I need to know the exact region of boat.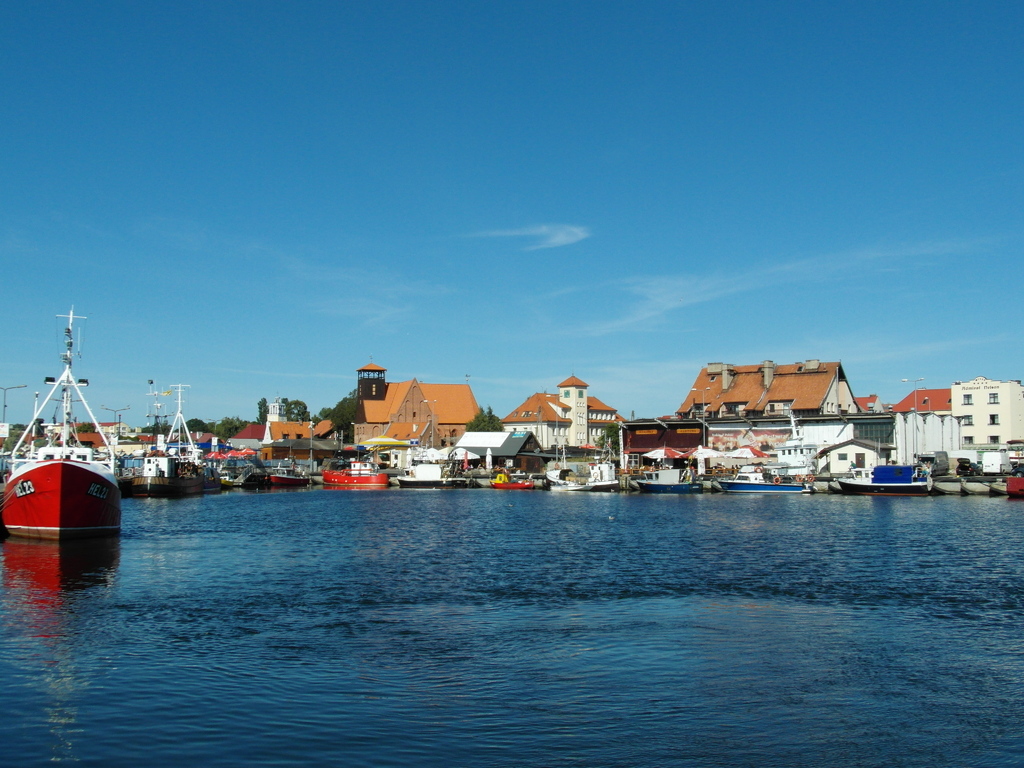
Region: bbox=(493, 470, 533, 492).
